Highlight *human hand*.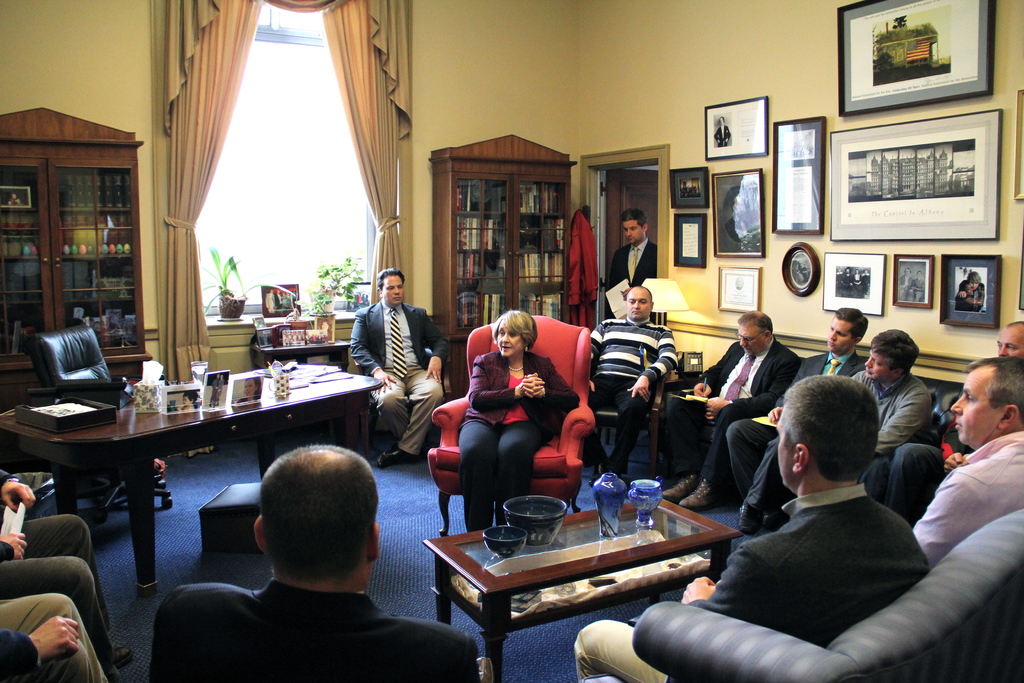
Highlighted region: x1=621 y1=288 x2=632 y2=304.
